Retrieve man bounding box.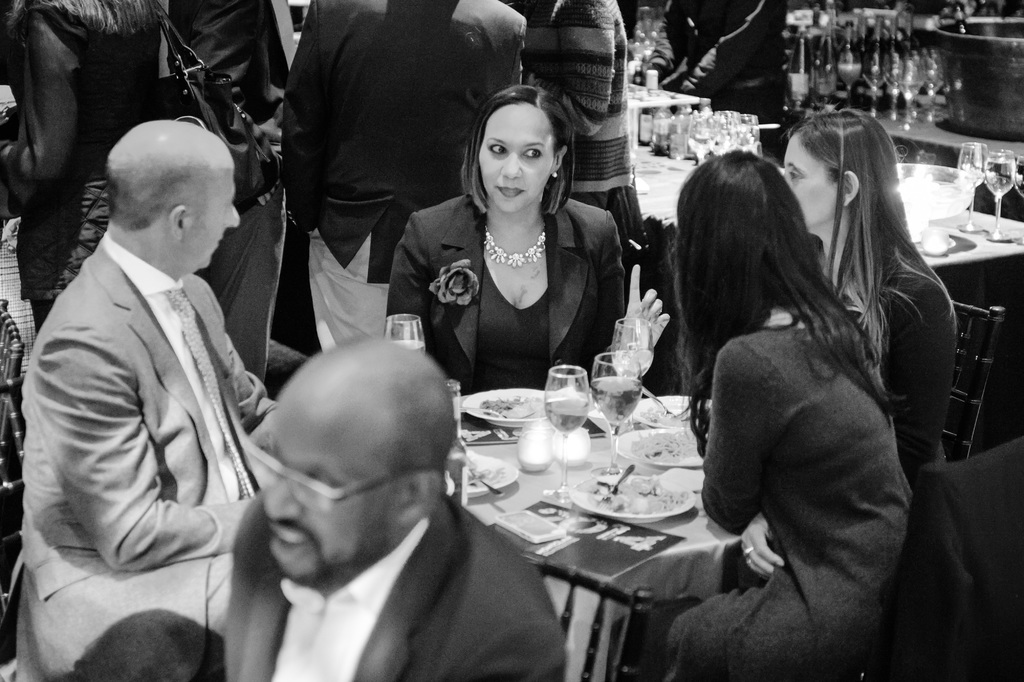
Bounding box: 190 353 567 681.
